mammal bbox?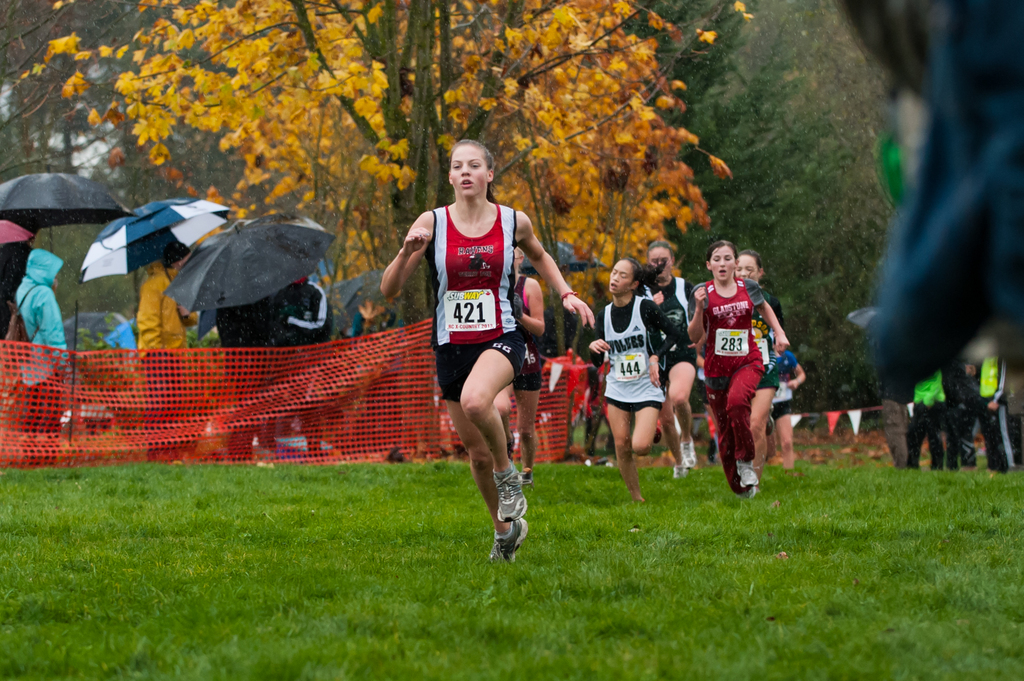
detection(945, 355, 986, 473)
